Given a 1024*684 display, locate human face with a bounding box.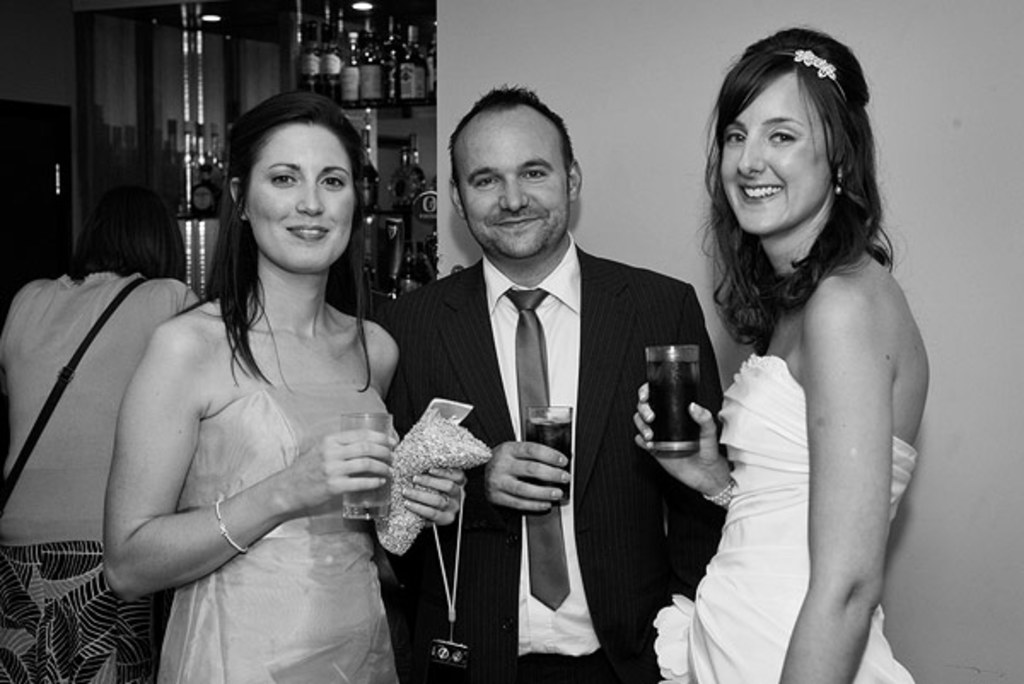
Located: x1=457 y1=113 x2=567 y2=258.
